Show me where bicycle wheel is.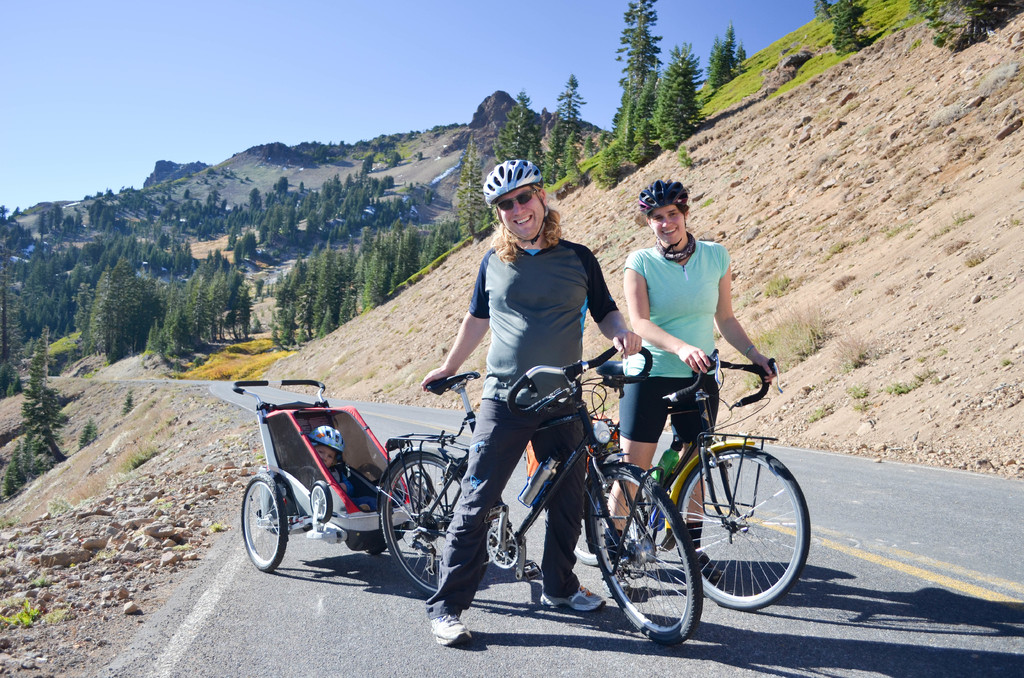
bicycle wheel is at 687,451,815,611.
